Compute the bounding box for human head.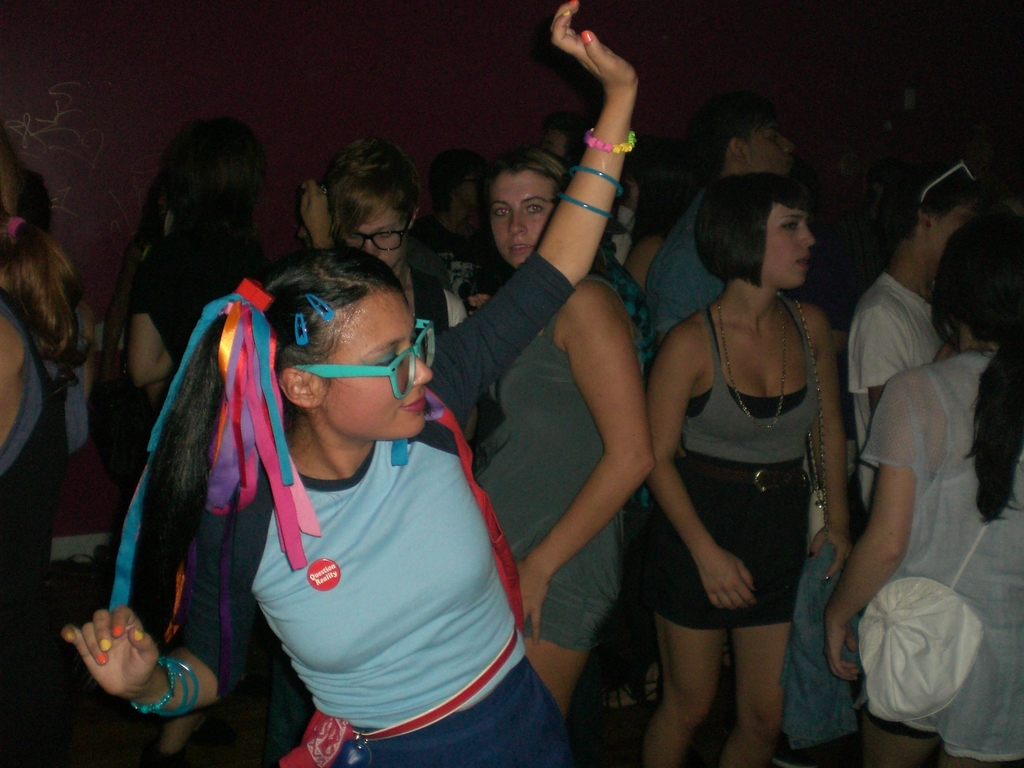
<bbox>938, 211, 1023, 340</bbox>.
